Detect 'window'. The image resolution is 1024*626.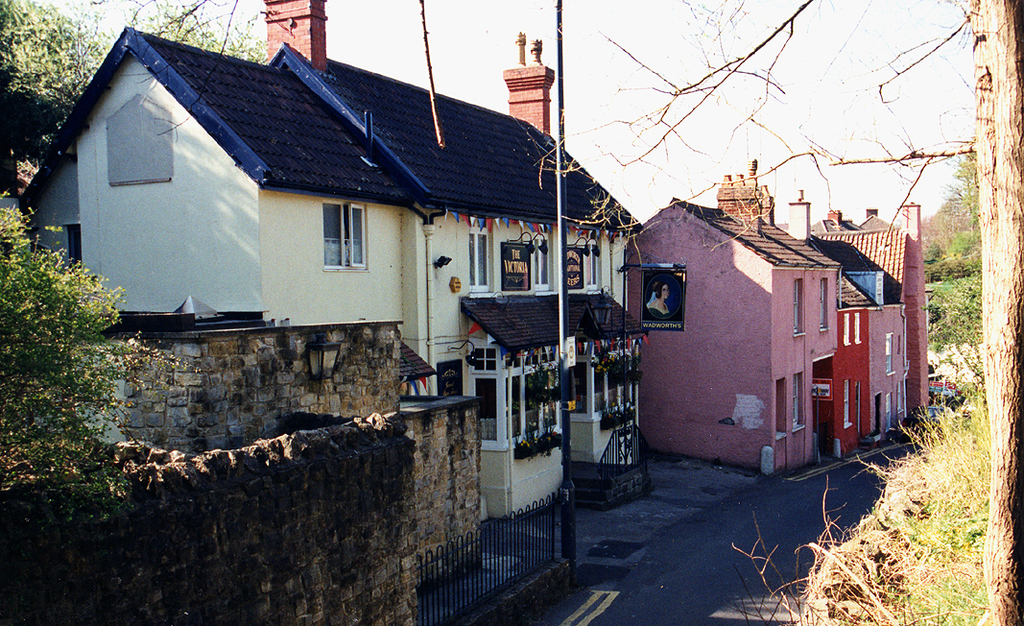
pyautogui.locateOnScreen(872, 391, 883, 445).
